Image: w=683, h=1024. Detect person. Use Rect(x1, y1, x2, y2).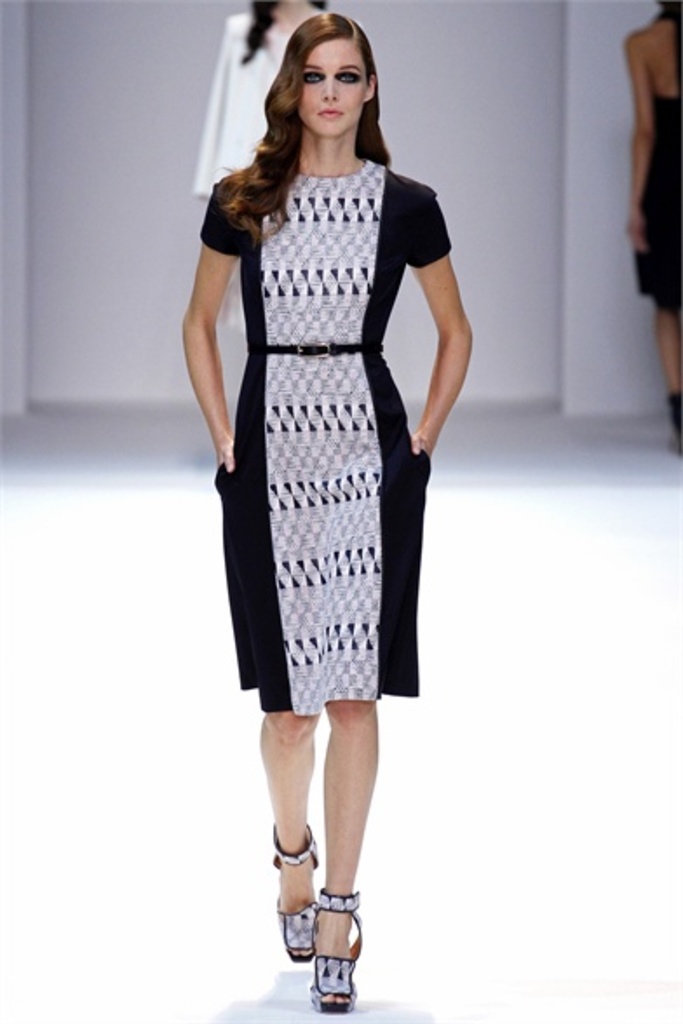
Rect(619, 0, 681, 465).
